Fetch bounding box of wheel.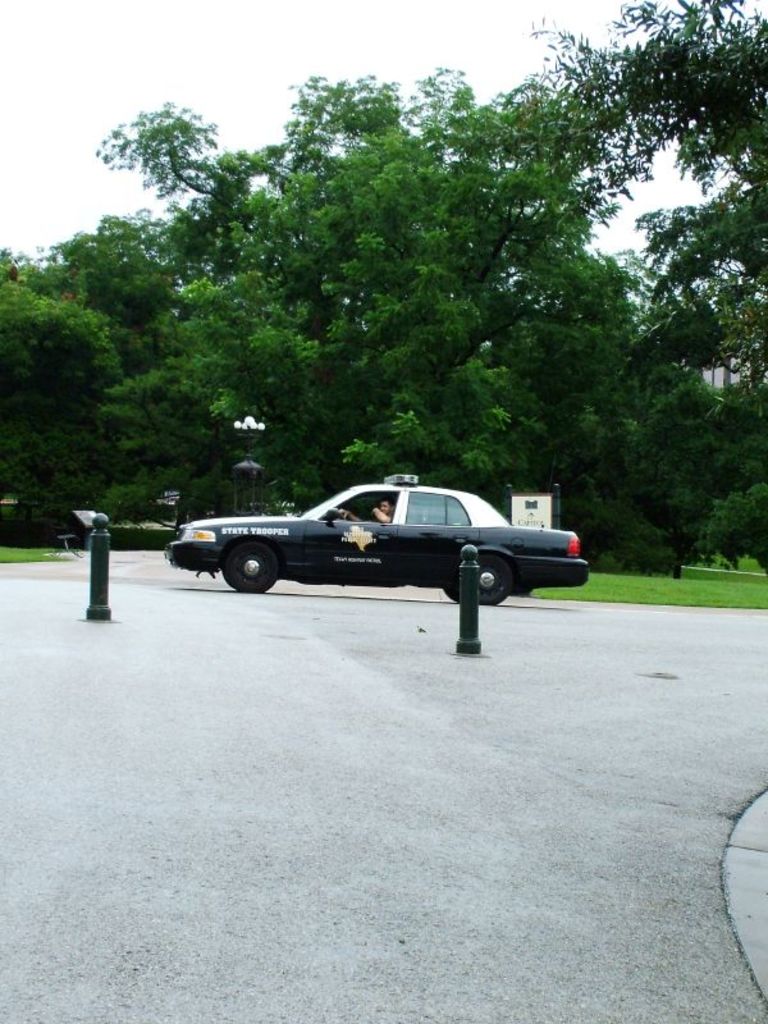
Bbox: x1=223 y1=547 x2=289 y2=600.
